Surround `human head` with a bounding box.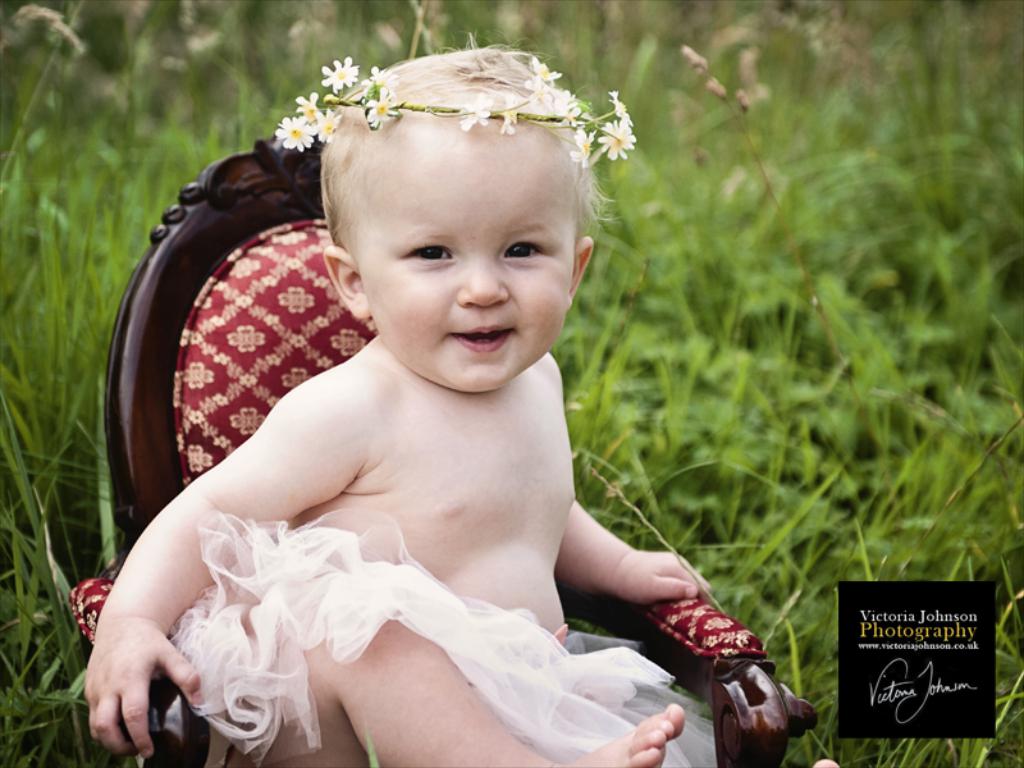
{"x1": 282, "y1": 31, "x2": 604, "y2": 374}.
